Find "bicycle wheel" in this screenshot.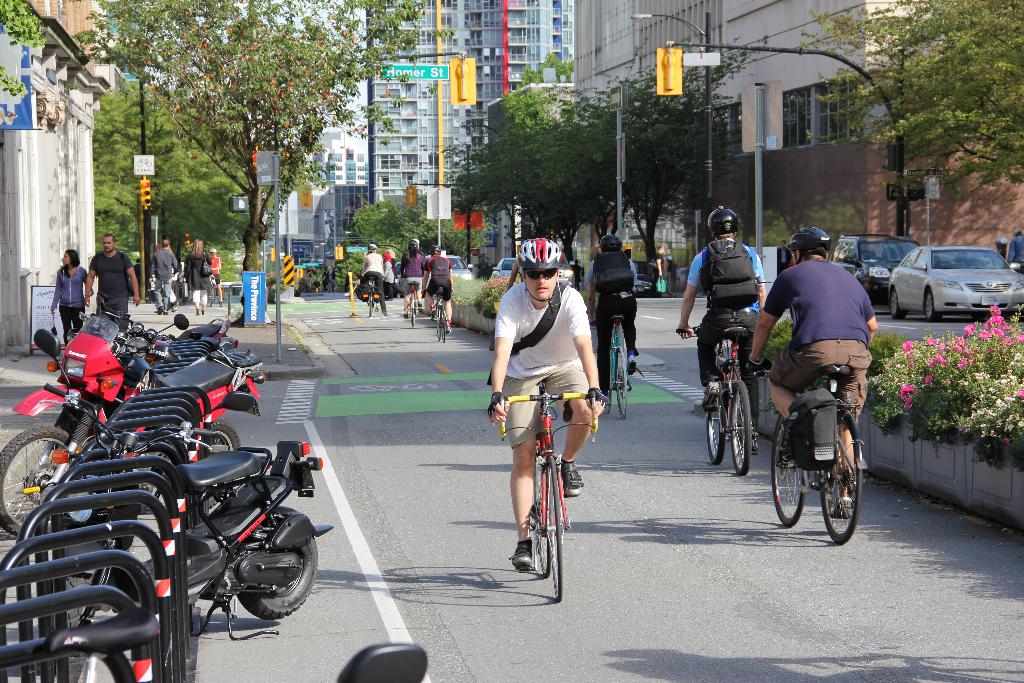
The bounding box for "bicycle wheel" is (410,293,414,329).
